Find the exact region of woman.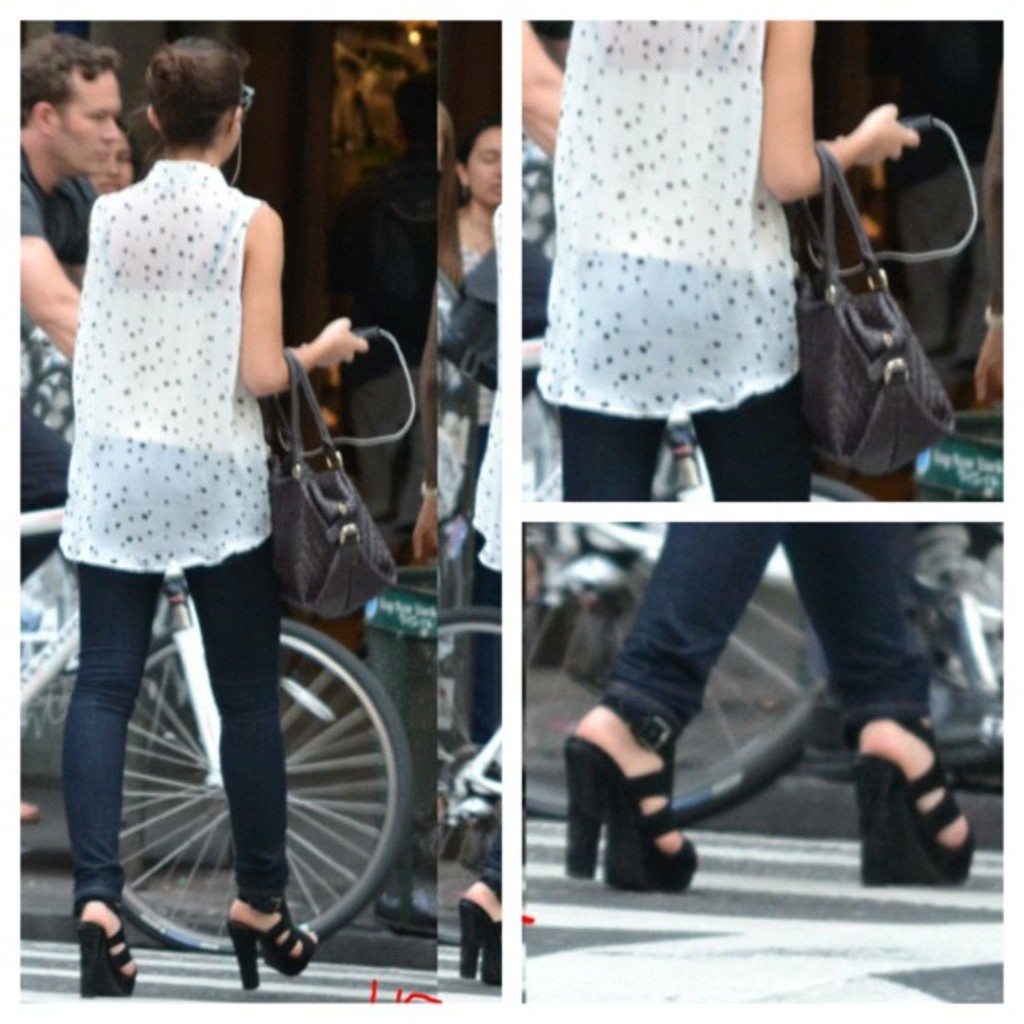
Exact region: bbox(550, 20, 927, 499).
